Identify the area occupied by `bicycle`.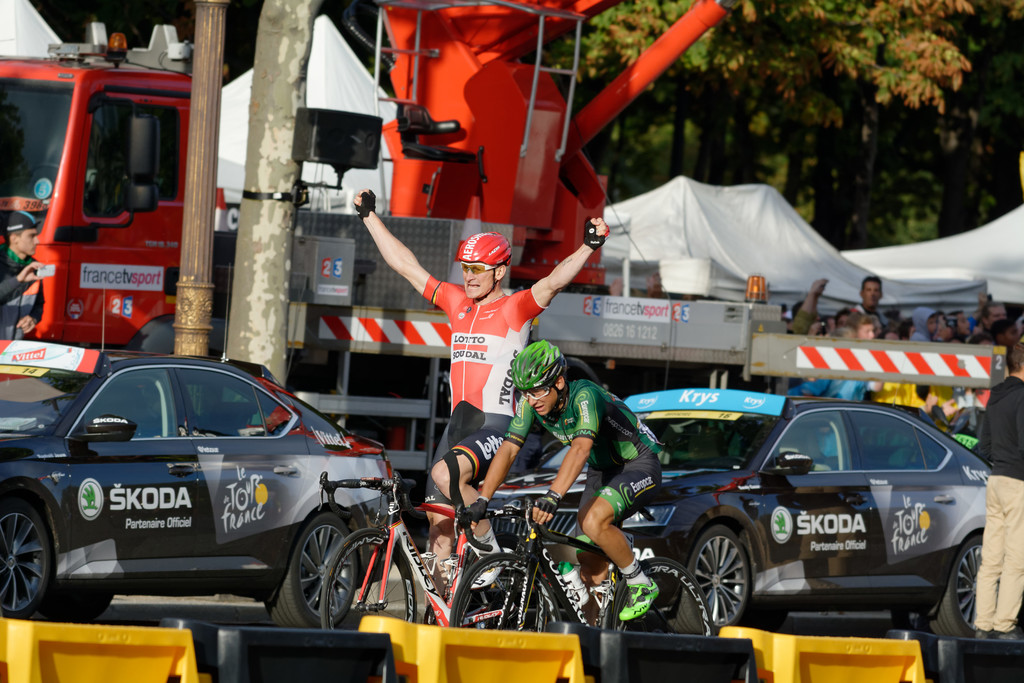
Area: <box>316,471,468,630</box>.
